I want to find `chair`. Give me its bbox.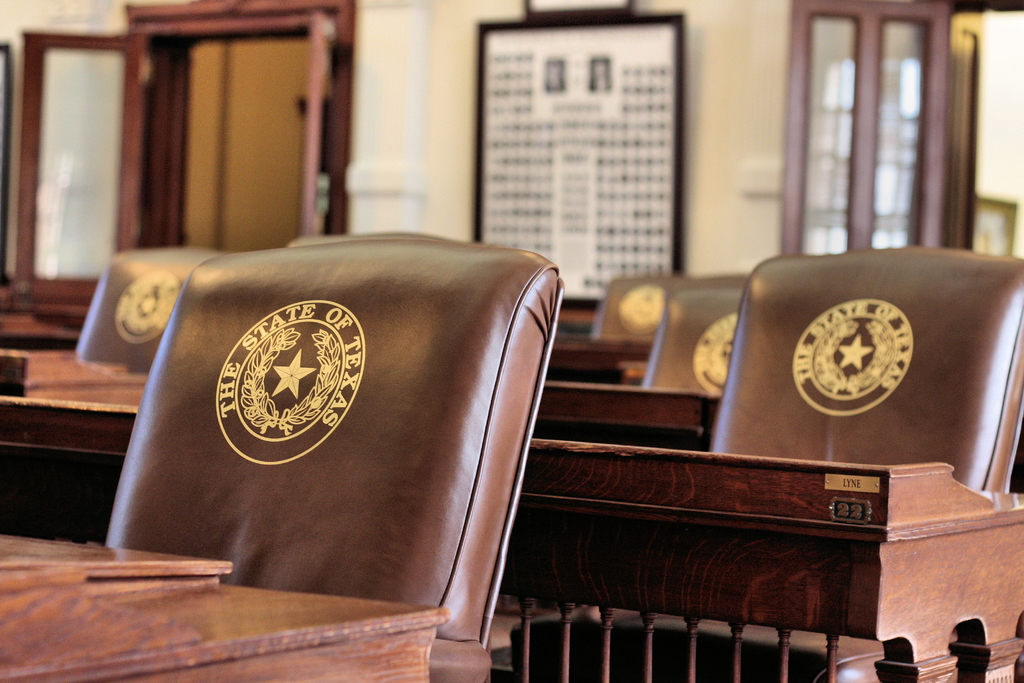
{"x1": 707, "y1": 254, "x2": 1023, "y2": 498}.
